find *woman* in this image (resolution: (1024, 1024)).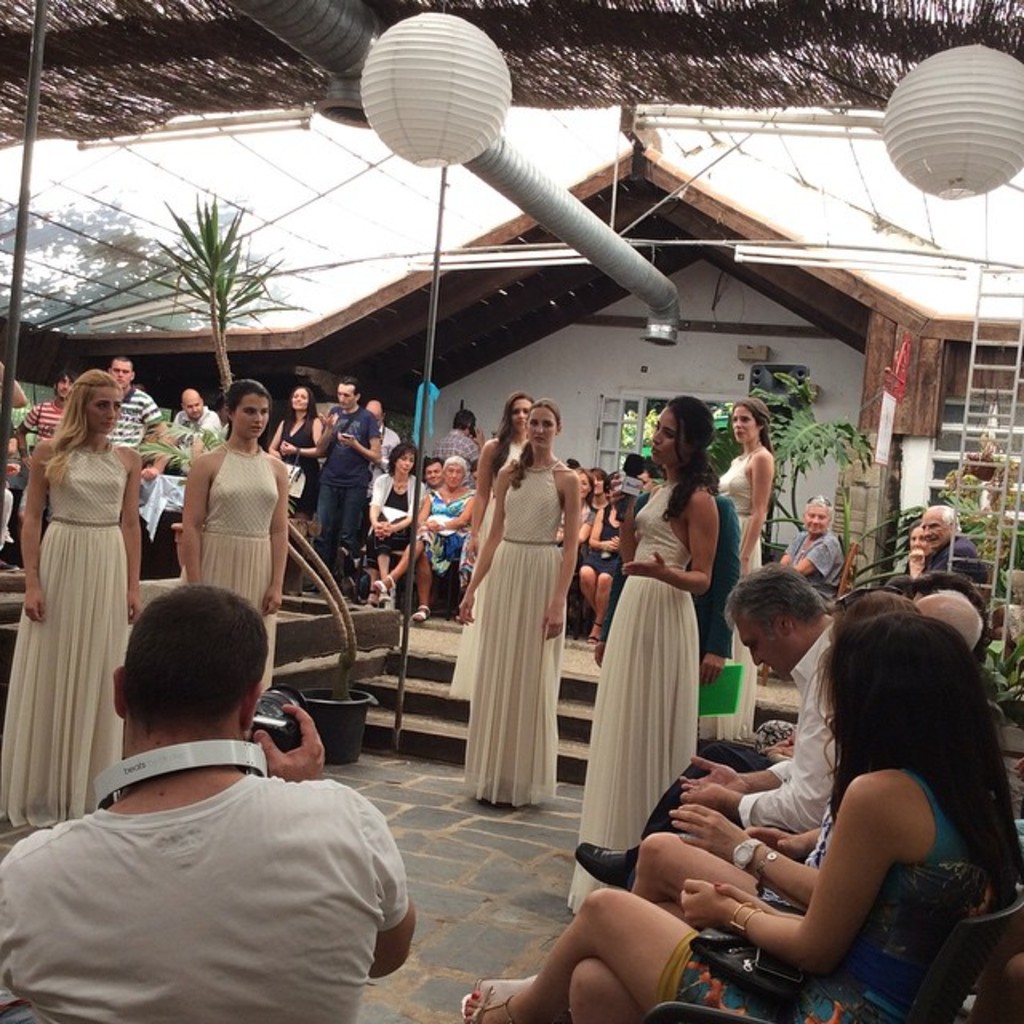
[362, 456, 483, 626].
